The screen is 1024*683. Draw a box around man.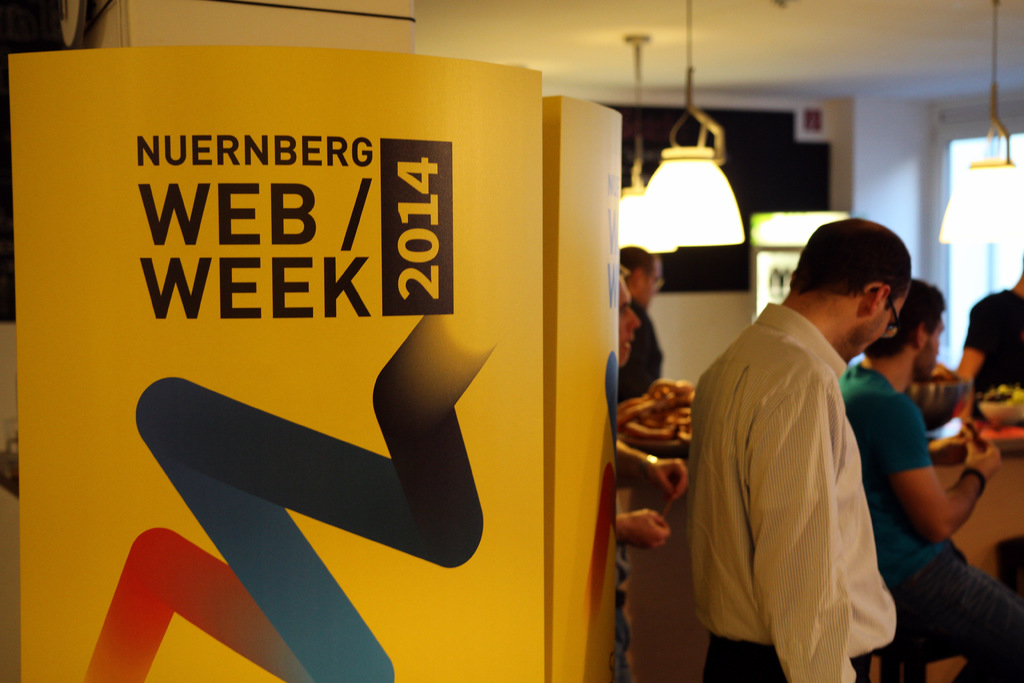
(x1=948, y1=267, x2=1023, y2=427).
